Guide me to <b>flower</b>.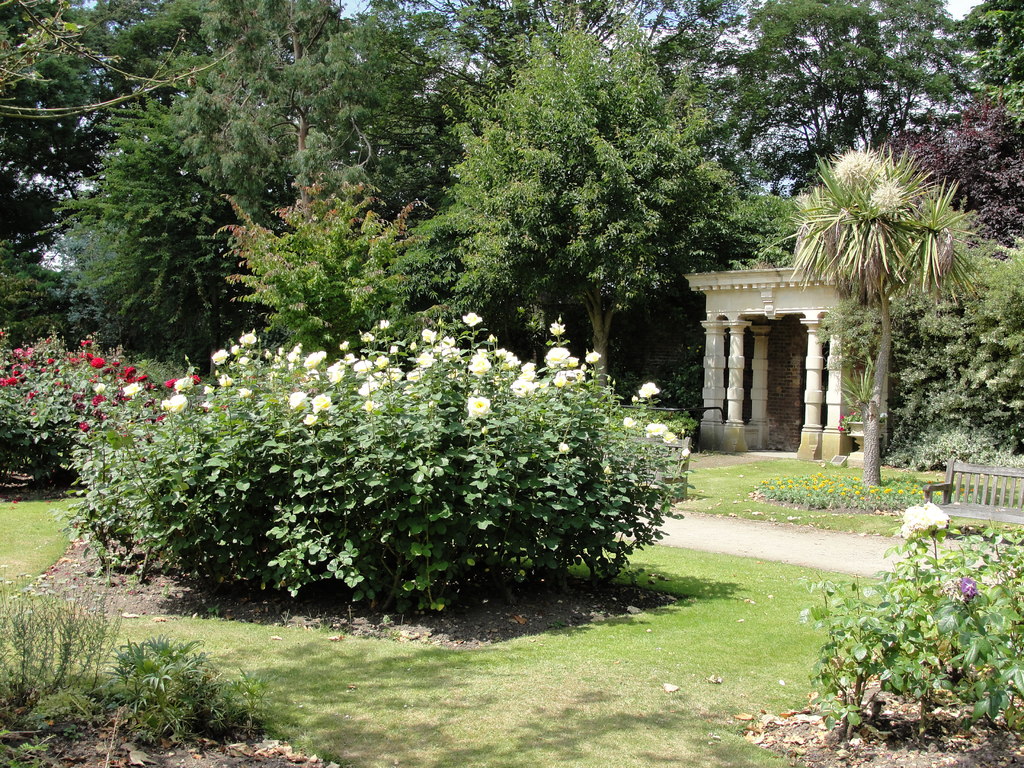
Guidance: bbox=[637, 381, 659, 400].
